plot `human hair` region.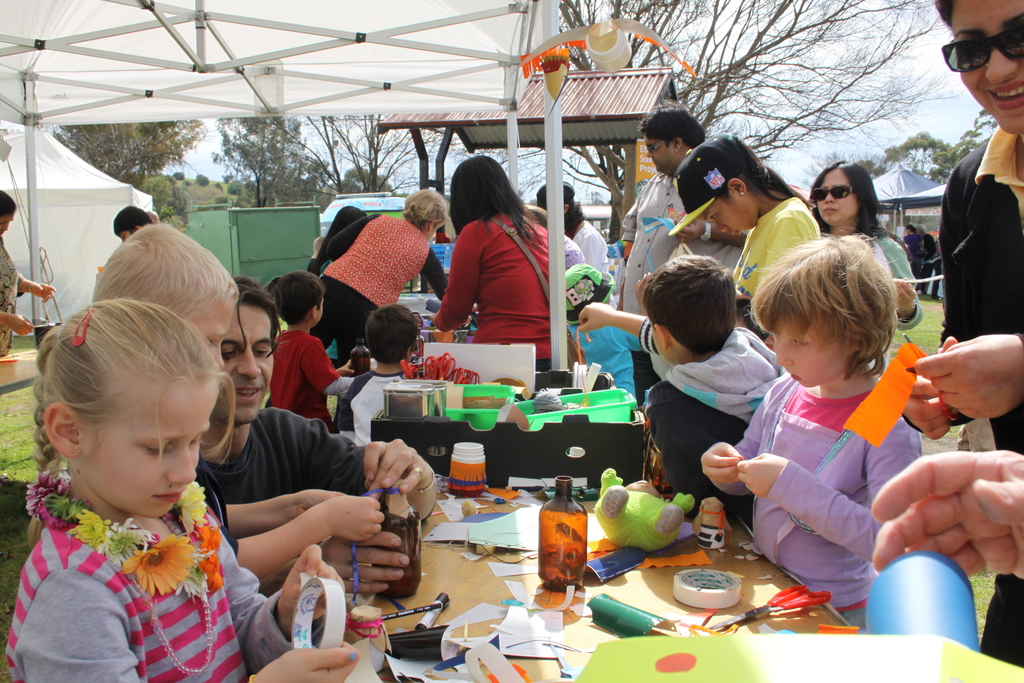
Plotted at bbox(364, 304, 420, 363).
